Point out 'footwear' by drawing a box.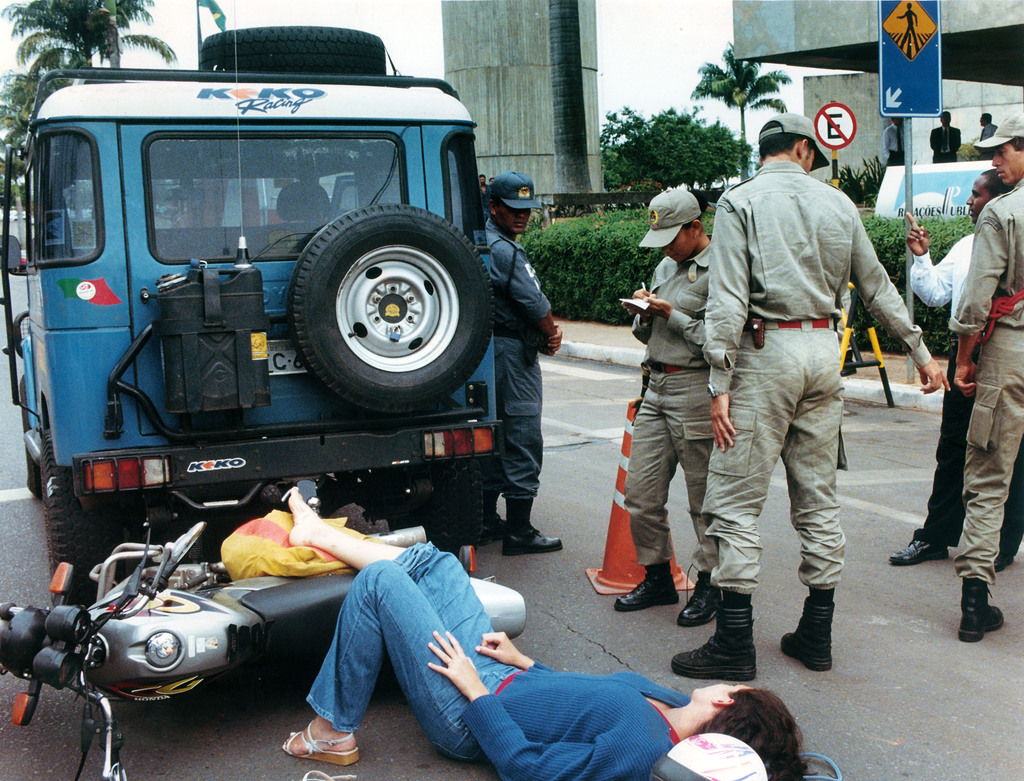
{"left": 982, "top": 519, "right": 1023, "bottom": 580}.
